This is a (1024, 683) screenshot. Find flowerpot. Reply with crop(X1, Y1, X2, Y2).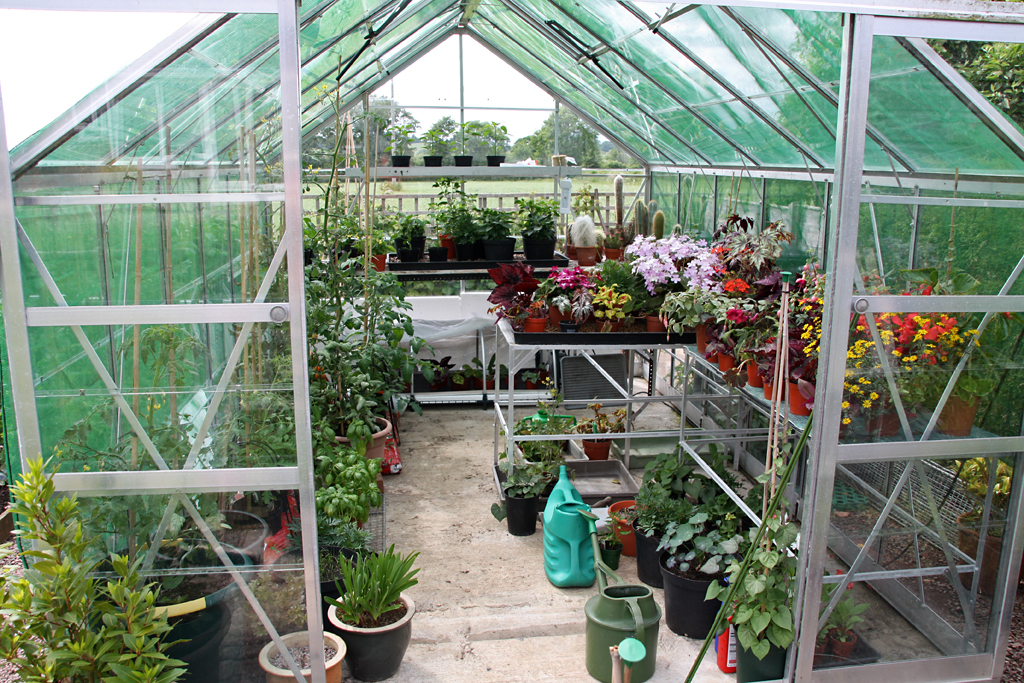
crop(499, 479, 539, 538).
